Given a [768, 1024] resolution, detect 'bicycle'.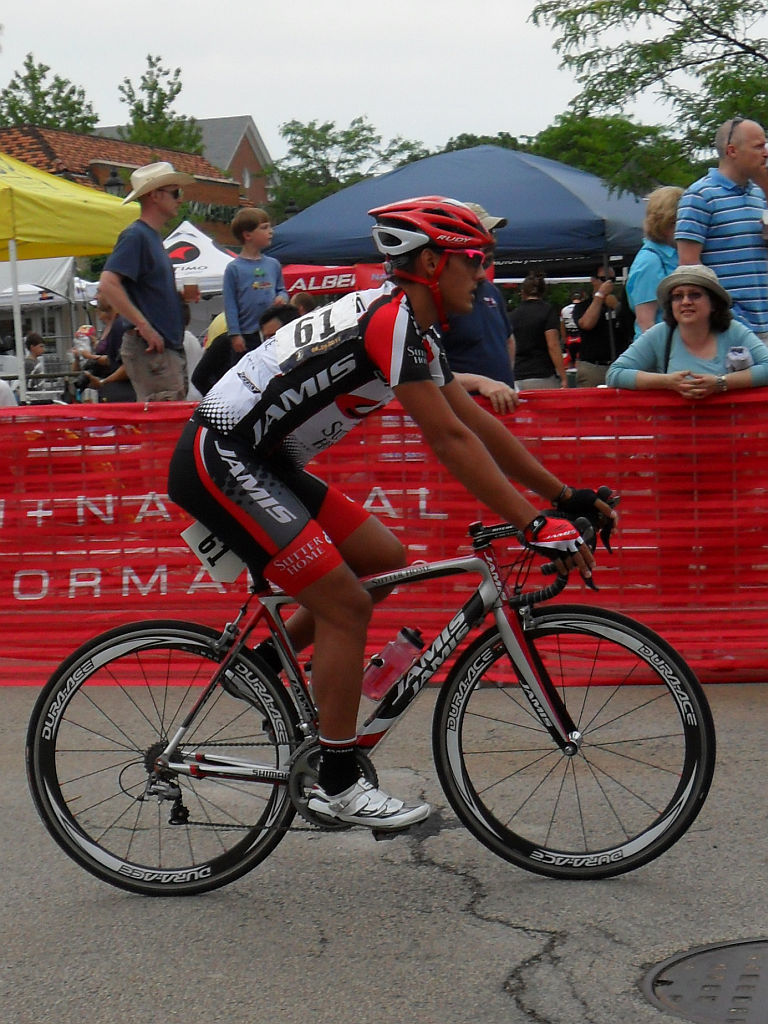
bbox=[40, 472, 723, 895].
